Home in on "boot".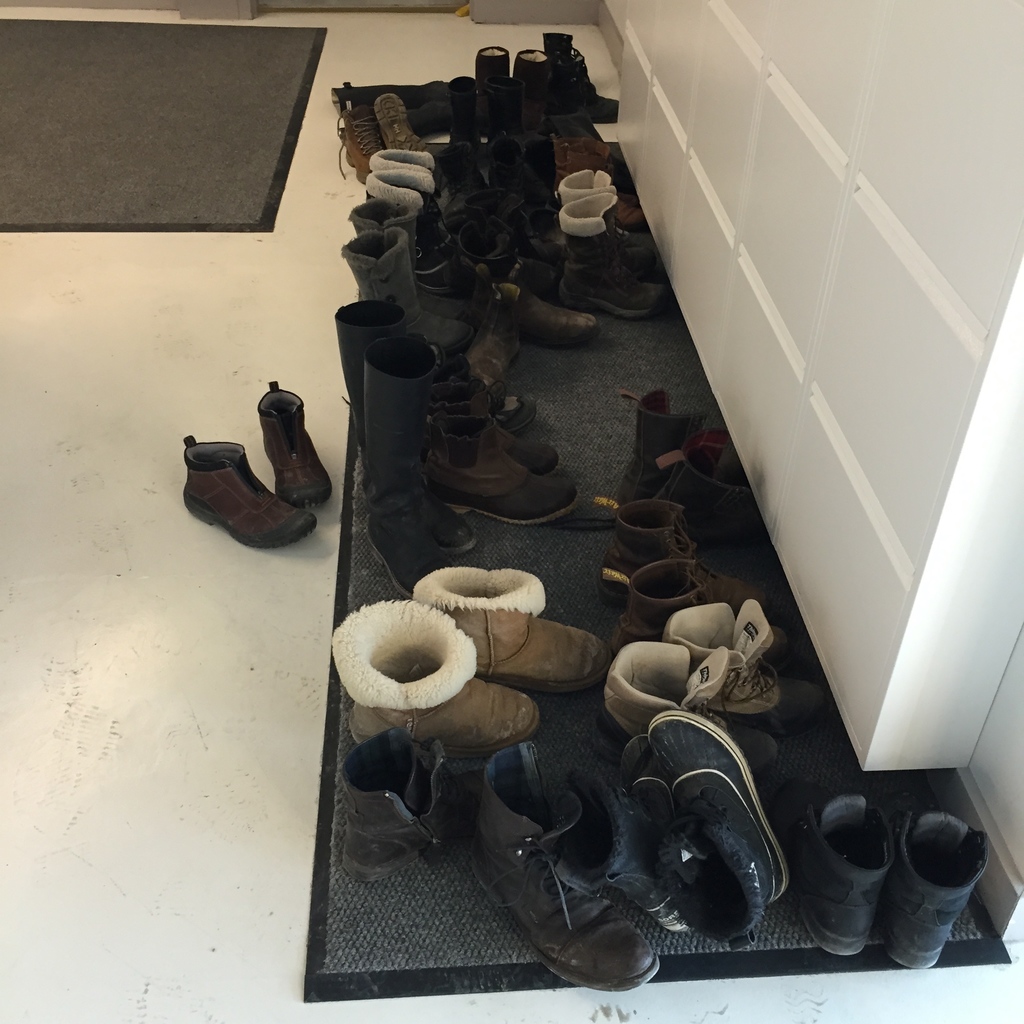
Homed in at (559, 175, 659, 261).
